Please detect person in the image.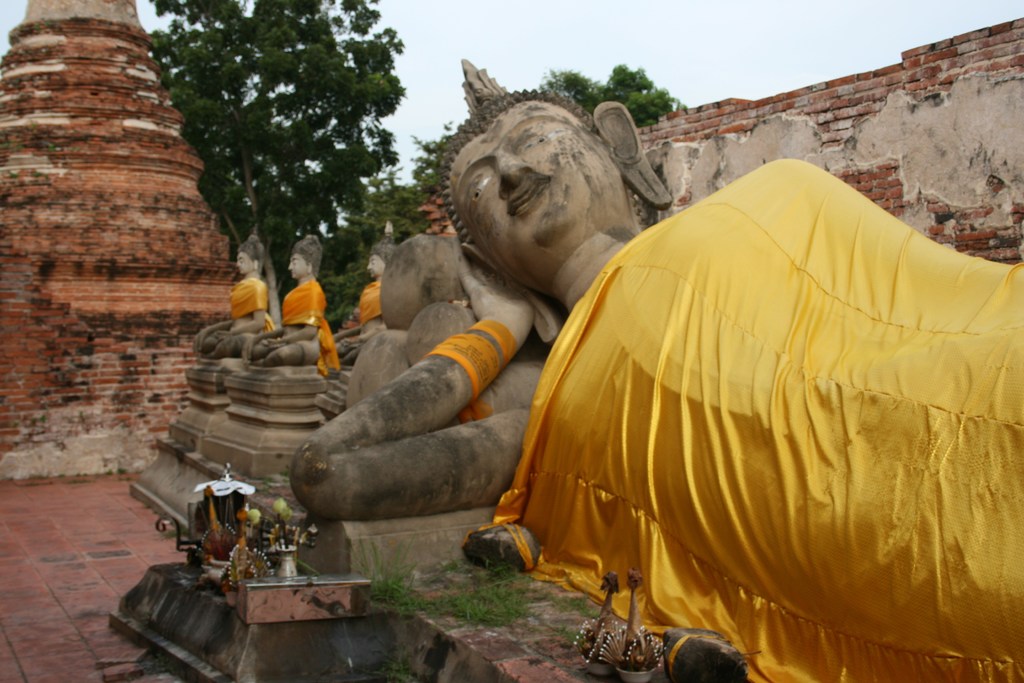
bbox=(330, 227, 391, 366).
